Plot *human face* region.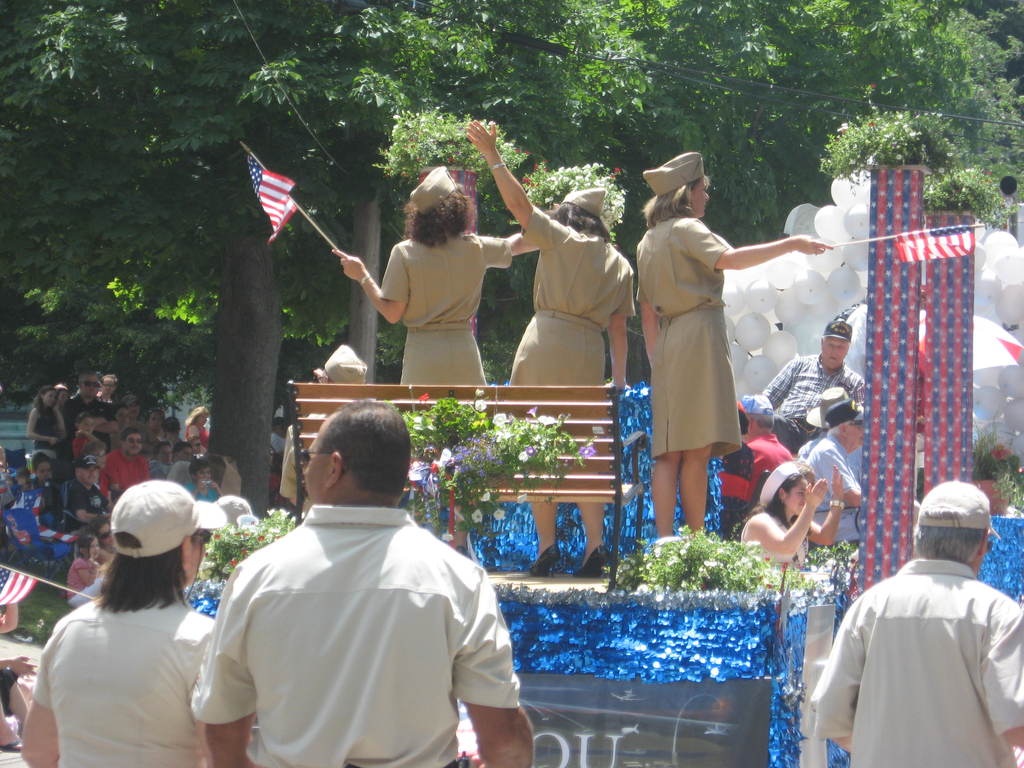
Plotted at [190,532,201,578].
